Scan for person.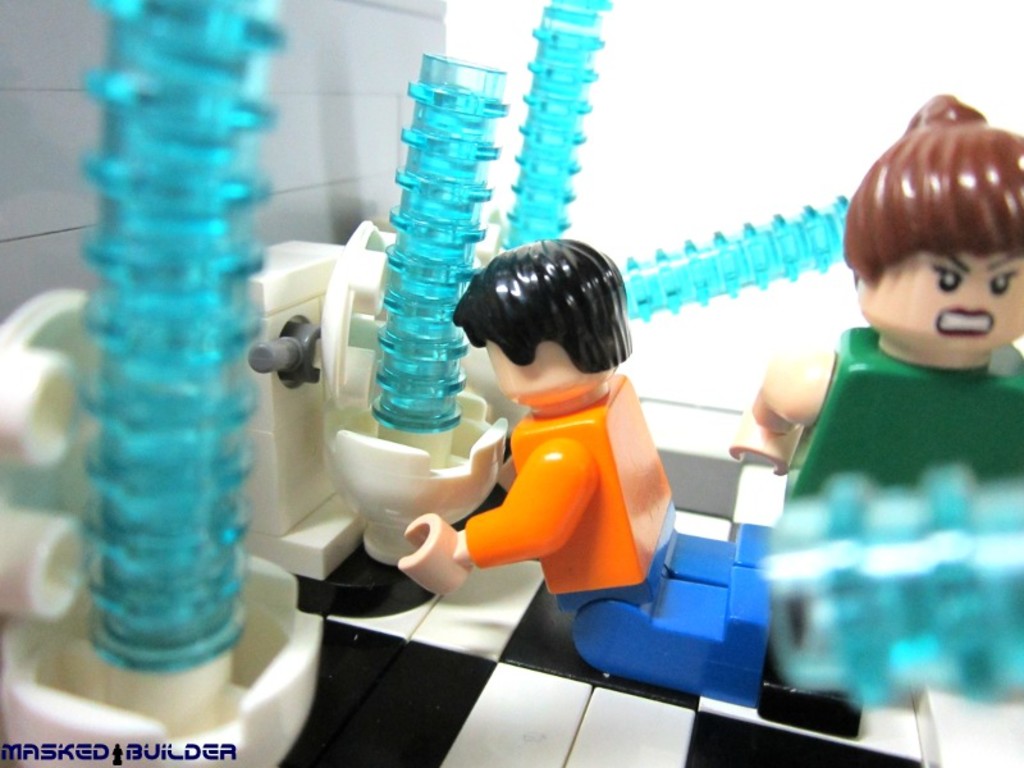
Scan result: <box>731,96,1023,707</box>.
